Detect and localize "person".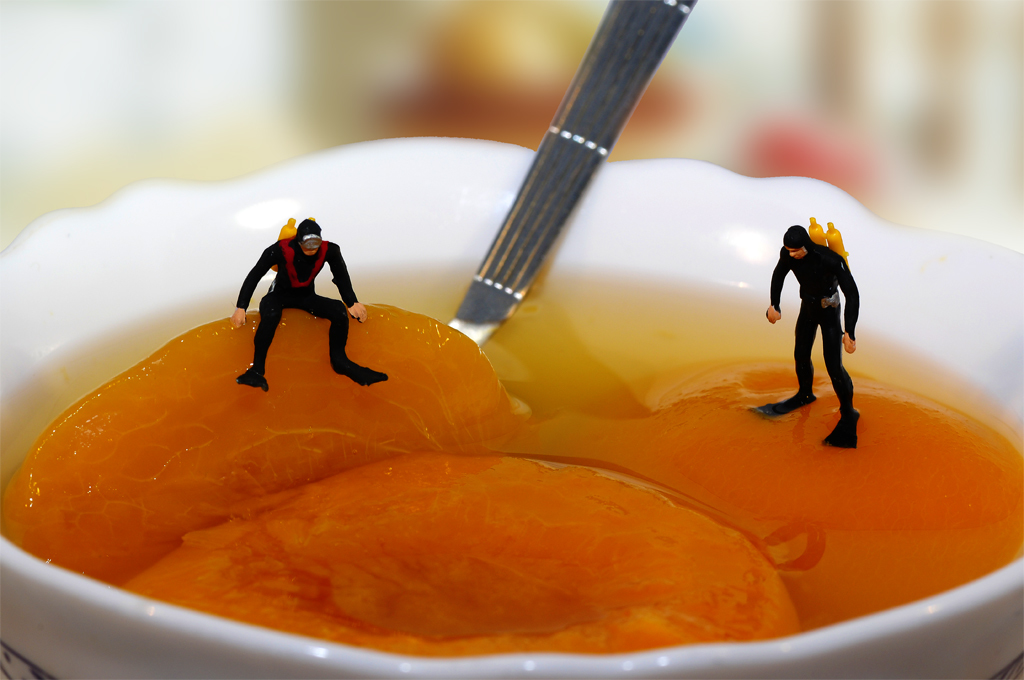
Localized at <box>228,216,386,385</box>.
